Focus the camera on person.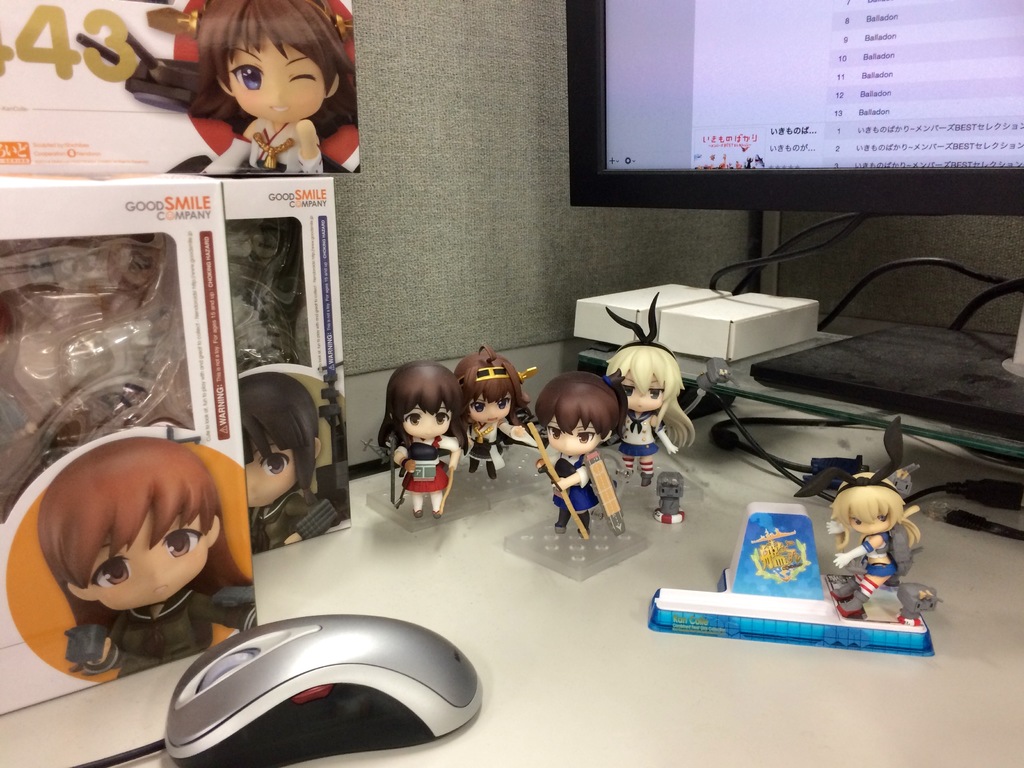
Focus region: <region>375, 361, 469, 518</region>.
